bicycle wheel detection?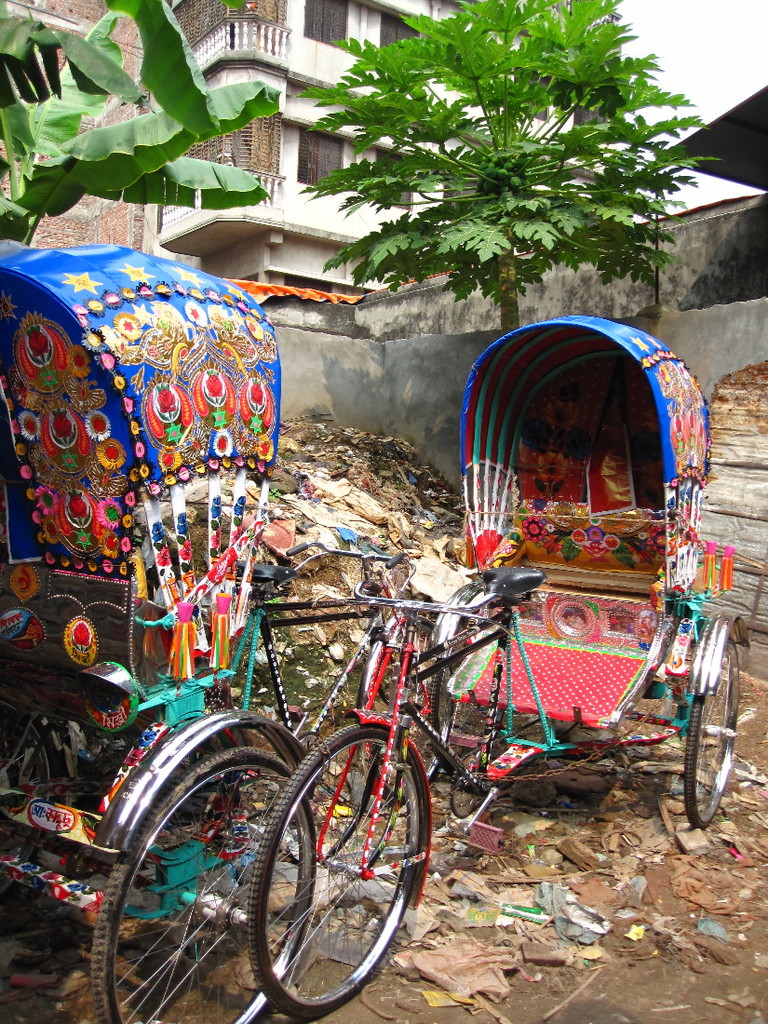
[685, 619, 741, 829]
